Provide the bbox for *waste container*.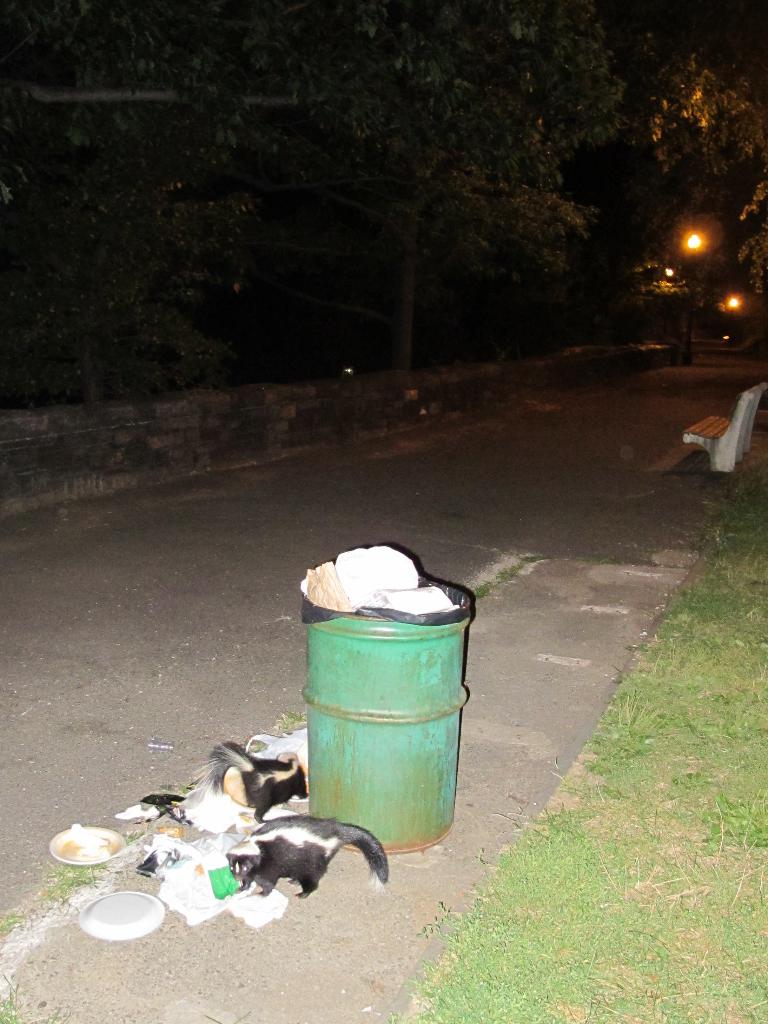
(left=297, top=572, right=481, bottom=858).
